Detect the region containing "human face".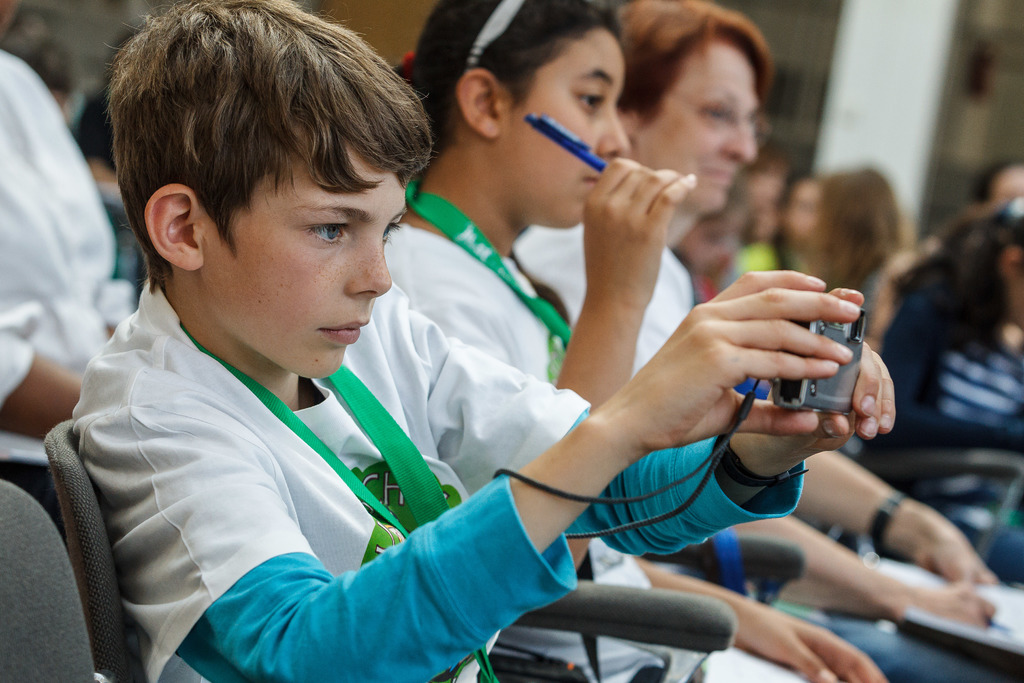
497:20:634:220.
